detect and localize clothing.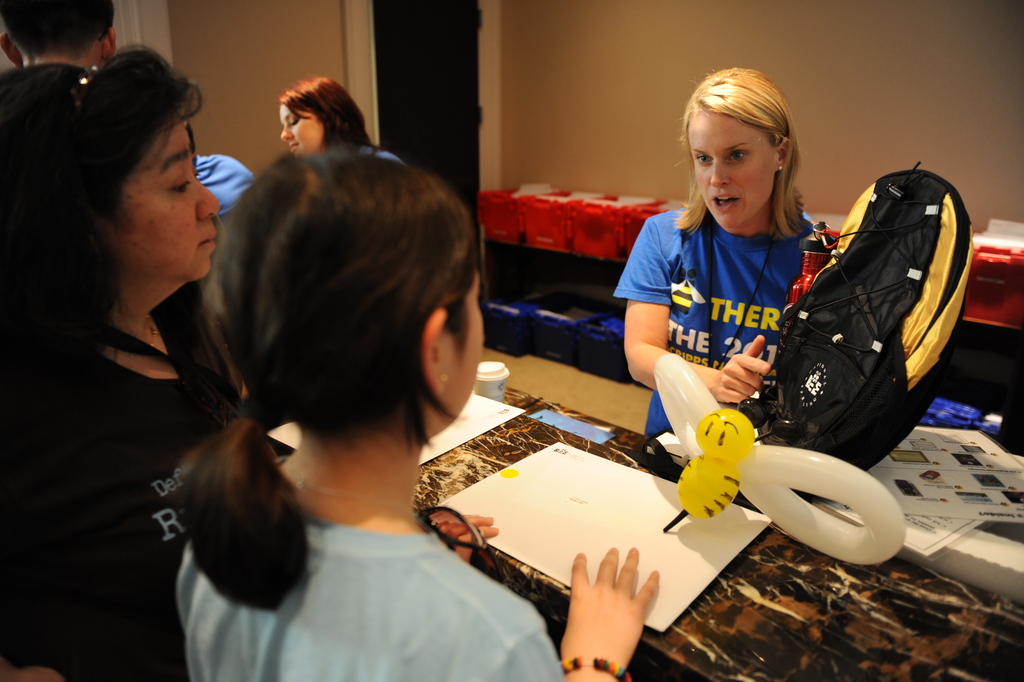
Localized at (x1=174, y1=453, x2=567, y2=681).
